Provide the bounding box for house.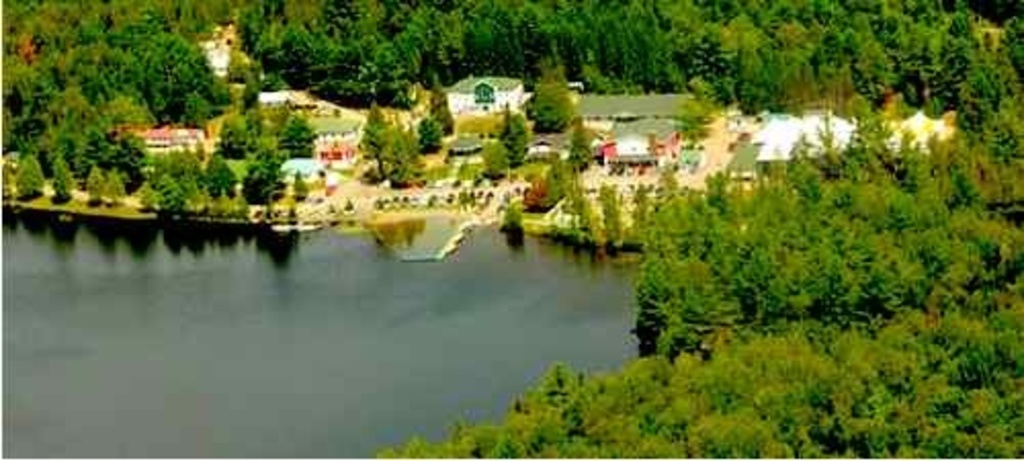
440/70/526/117.
